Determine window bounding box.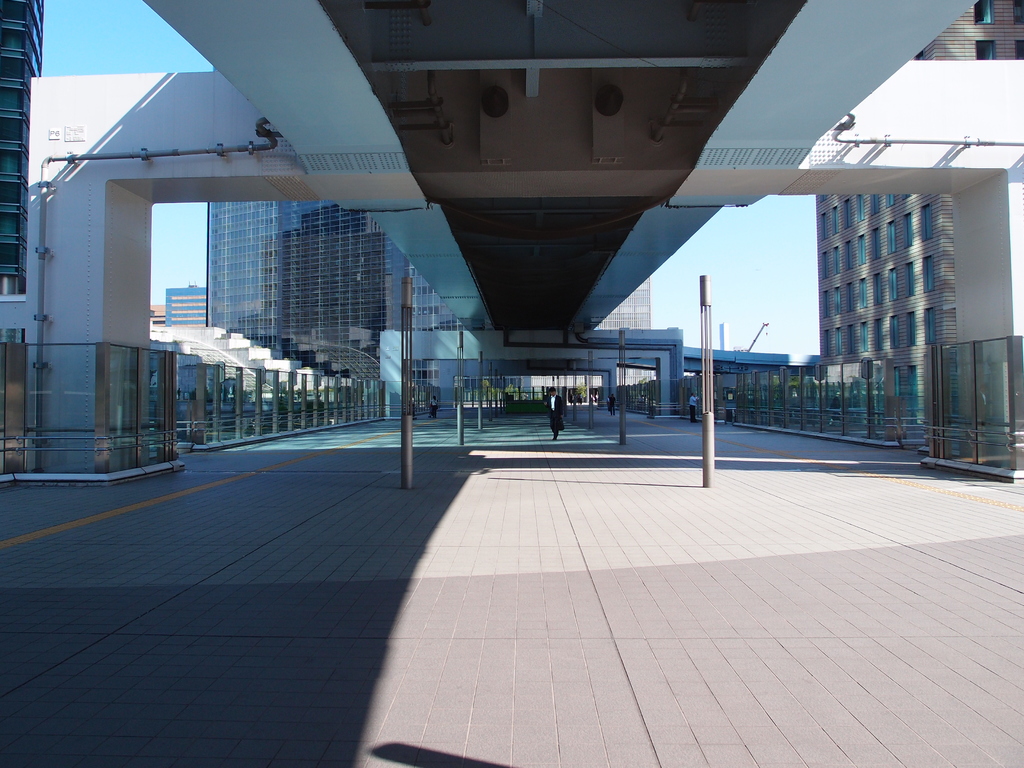
Determined: <region>871, 317, 884, 351</region>.
